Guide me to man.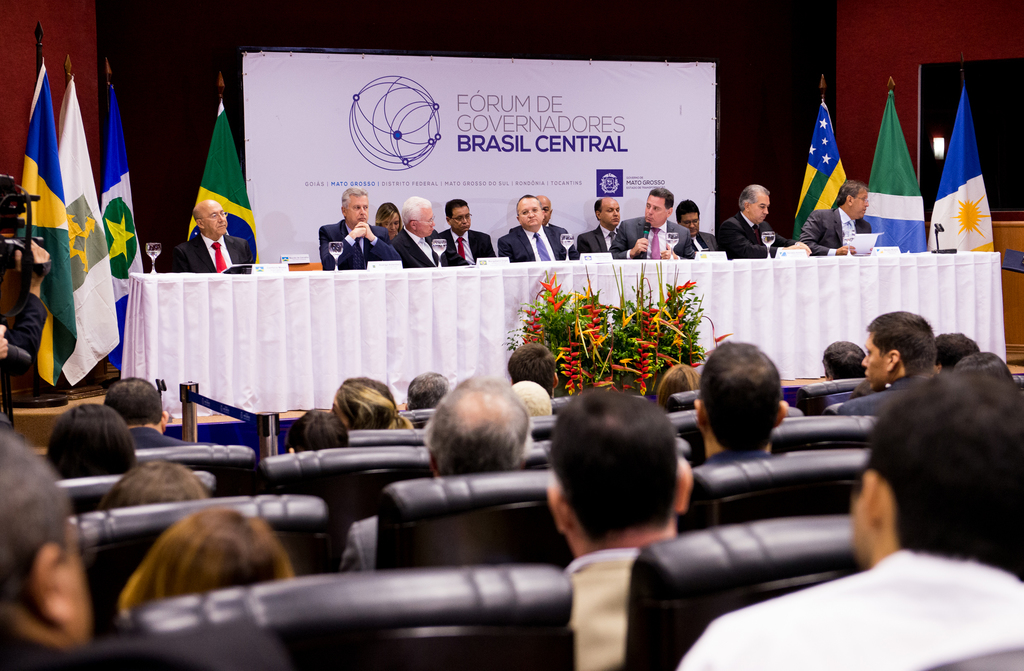
Guidance: 431,197,496,263.
